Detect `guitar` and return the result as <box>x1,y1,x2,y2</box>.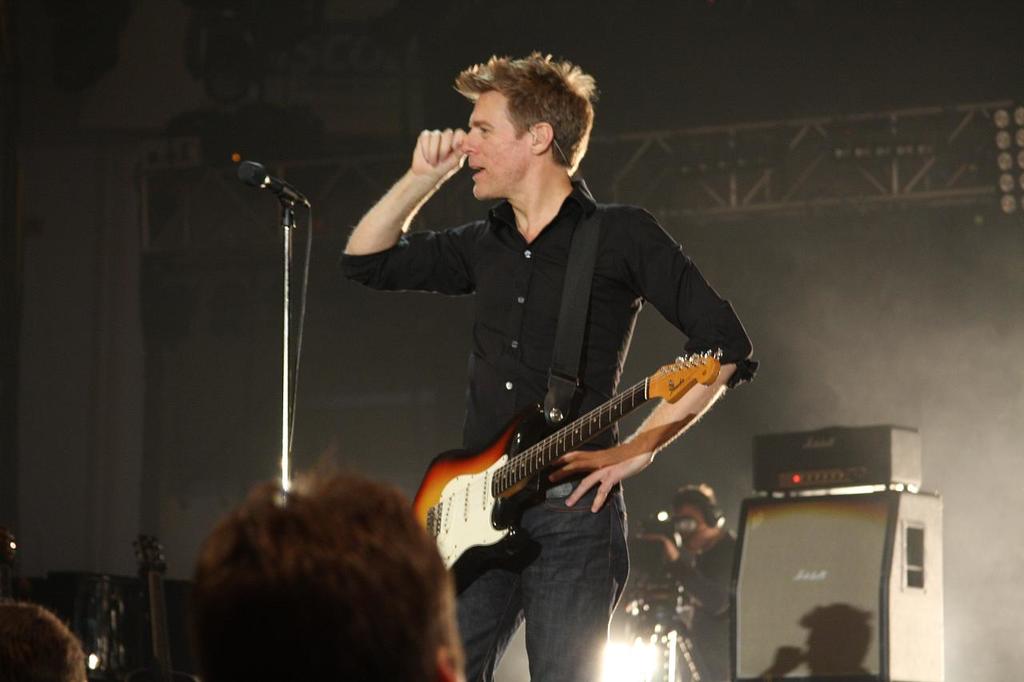
<box>410,347,724,572</box>.
